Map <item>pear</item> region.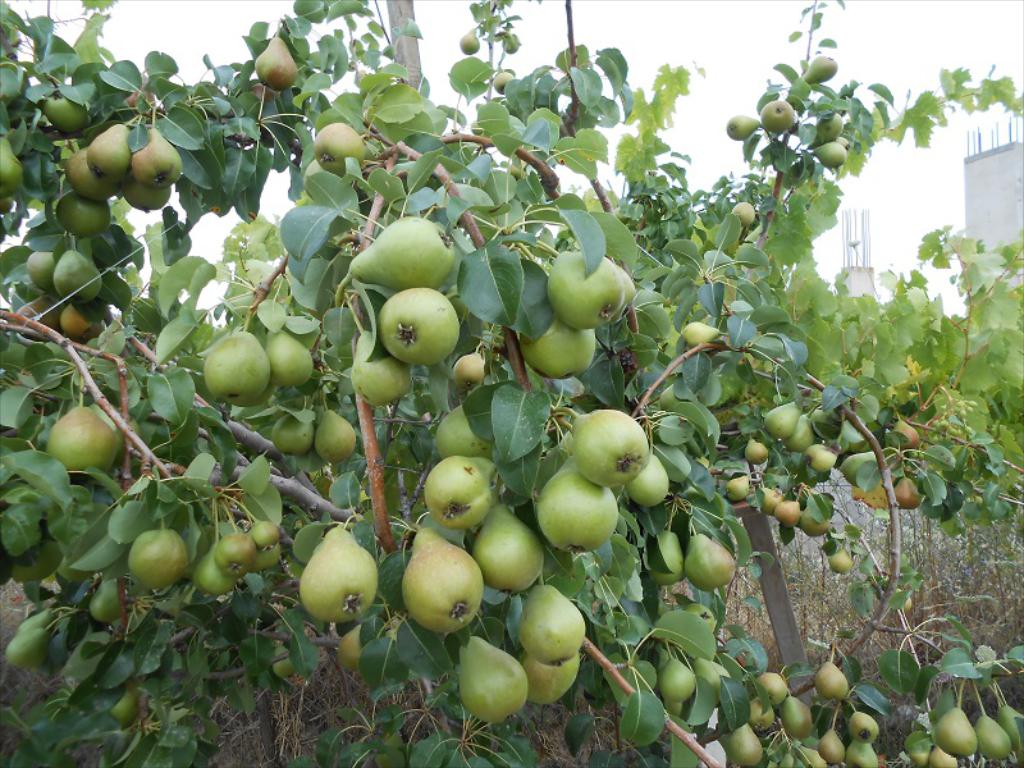
Mapped to bbox=(799, 499, 831, 538).
